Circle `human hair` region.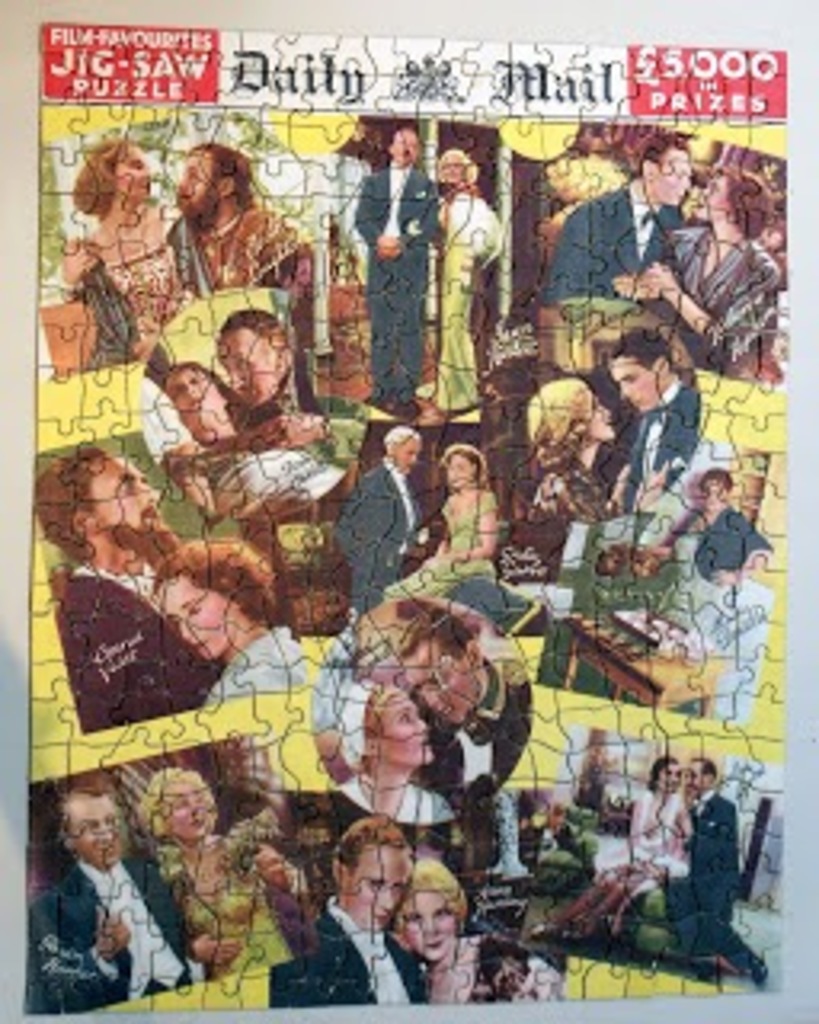
Region: bbox(35, 435, 122, 554).
